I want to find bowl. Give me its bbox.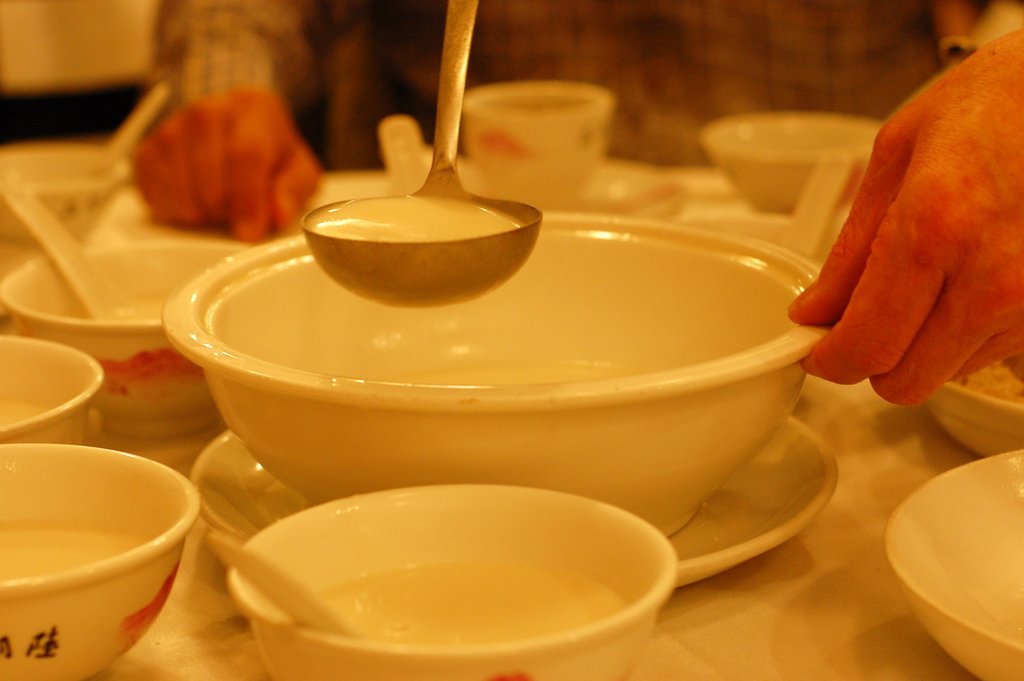
x1=925, y1=387, x2=1023, y2=461.
